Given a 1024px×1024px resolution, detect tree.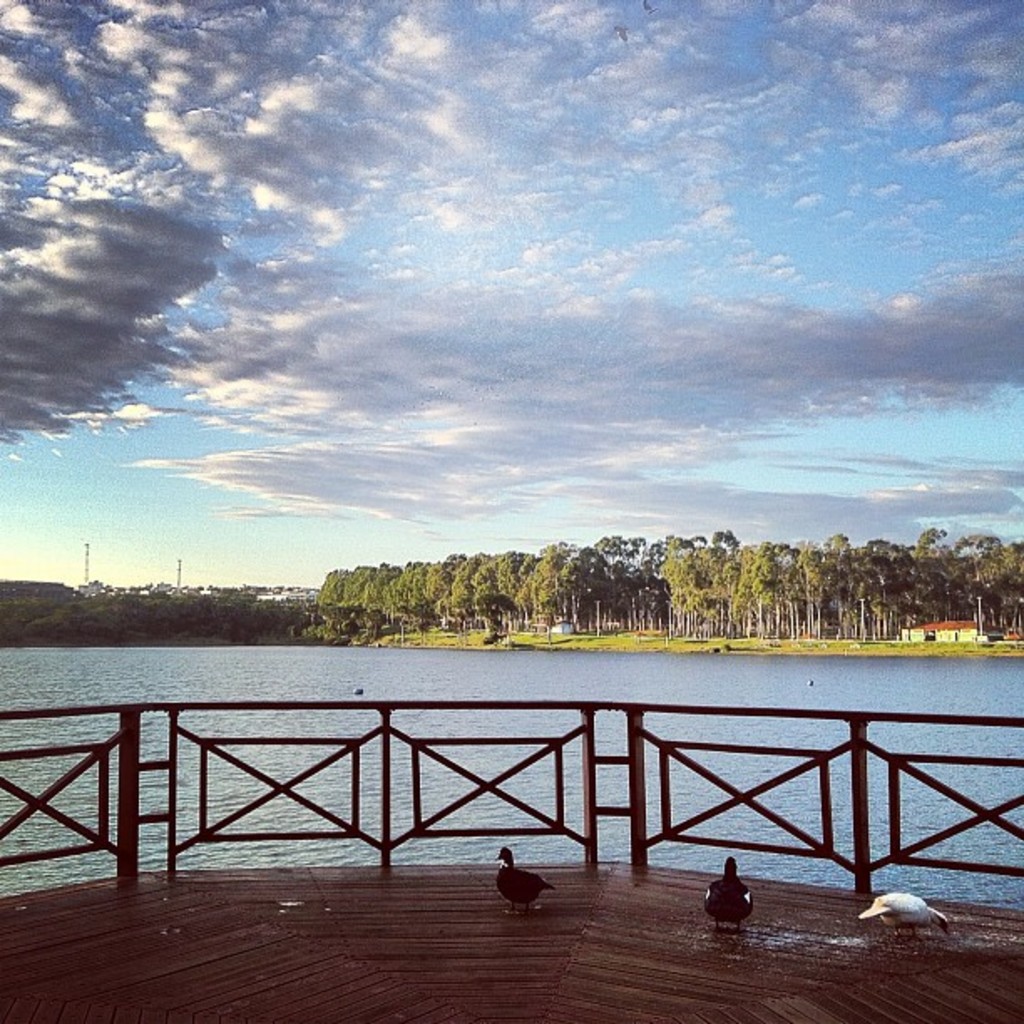
345/559/380/631.
